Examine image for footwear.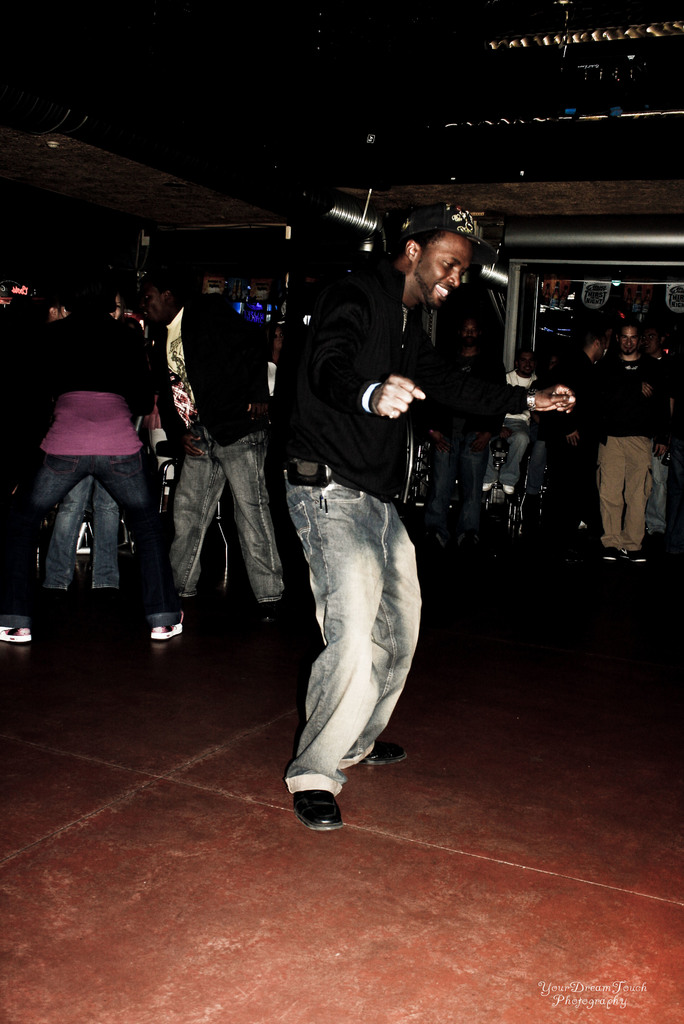
Examination result: box(256, 598, 288, 636).
